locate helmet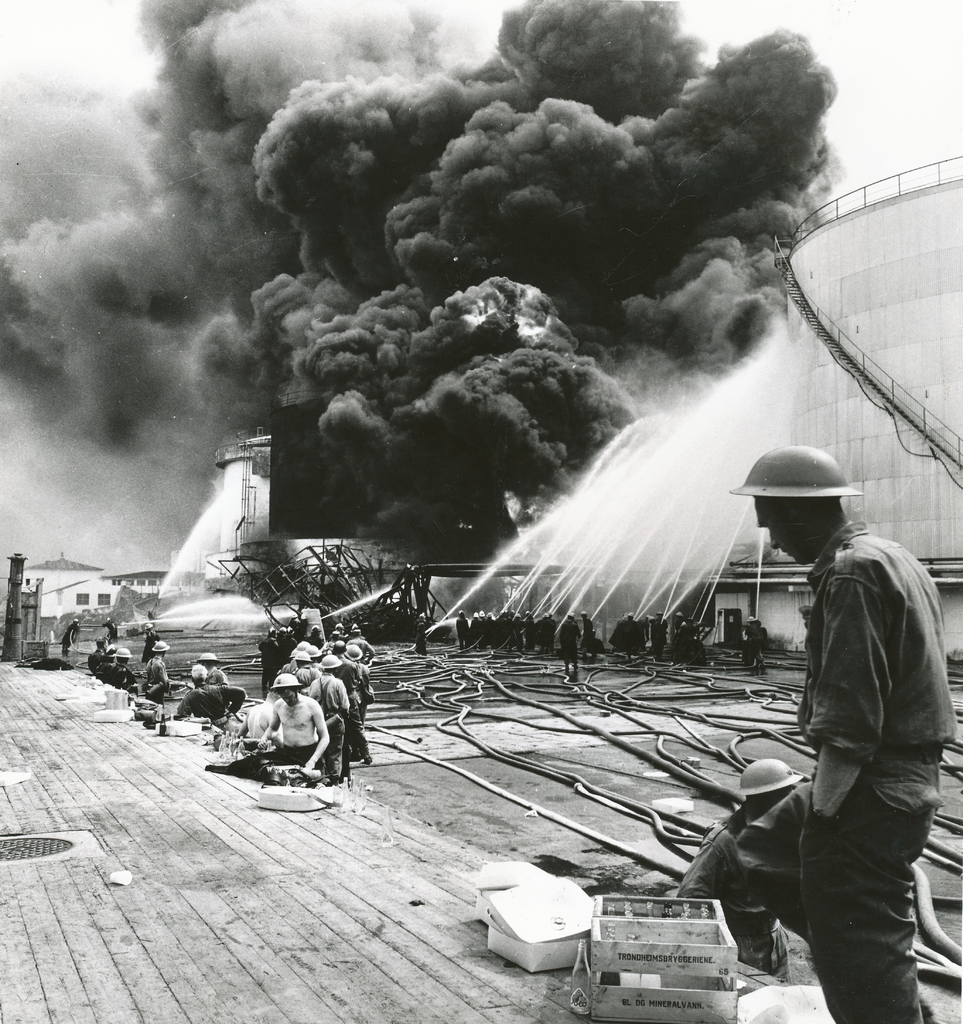
343/644/359/659
